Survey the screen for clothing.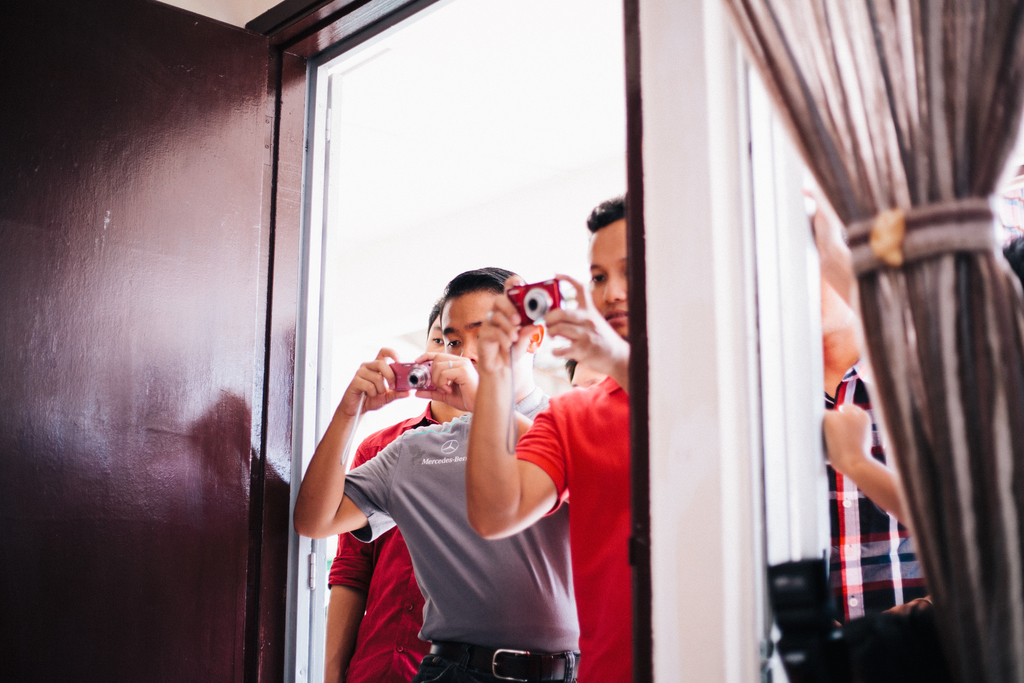
Survey found: [x1=312, y1=397, x2=443, y2=680].
